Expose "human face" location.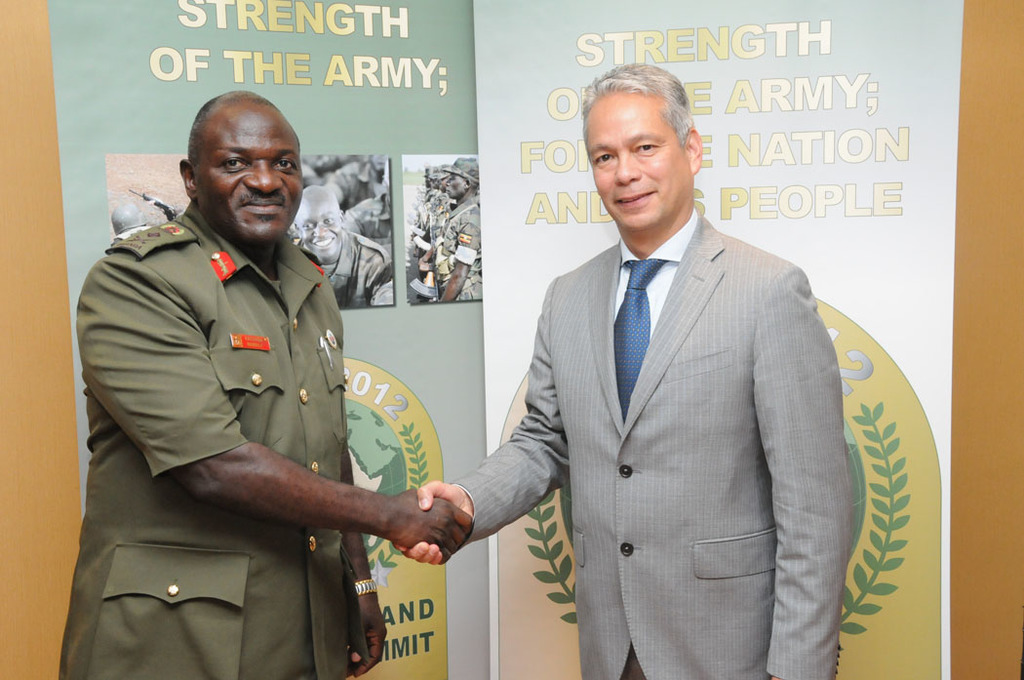
Exposed at locate(195, 109, 302, 243).
